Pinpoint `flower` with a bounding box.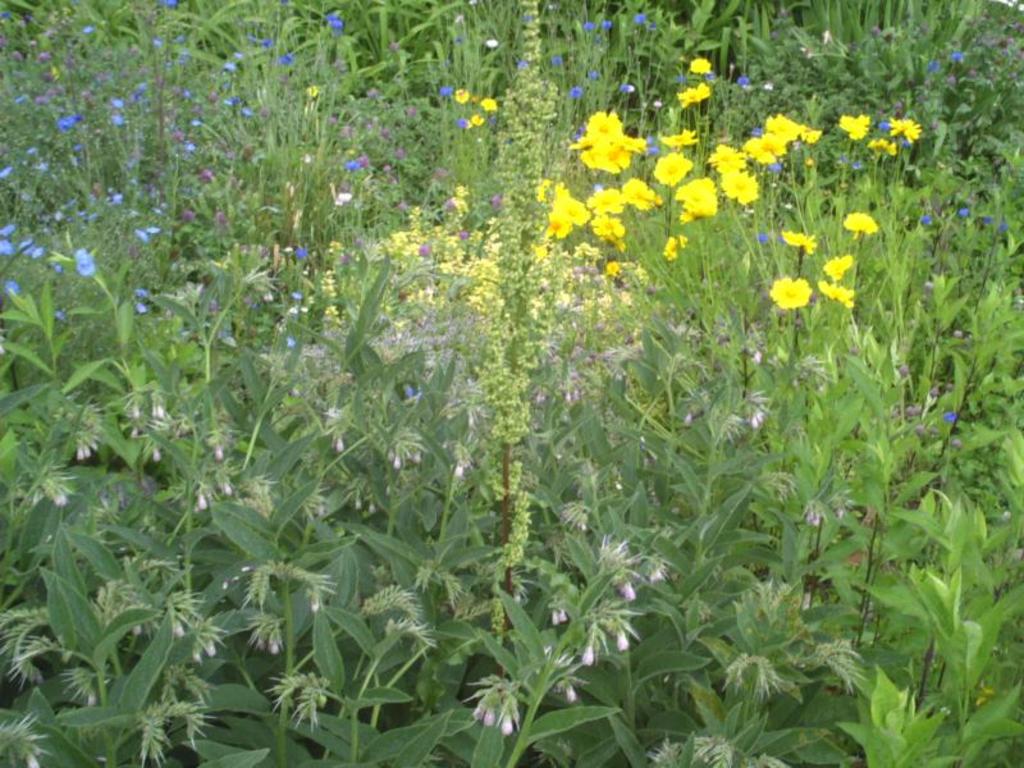
locate(594, 186, 627, 236).
